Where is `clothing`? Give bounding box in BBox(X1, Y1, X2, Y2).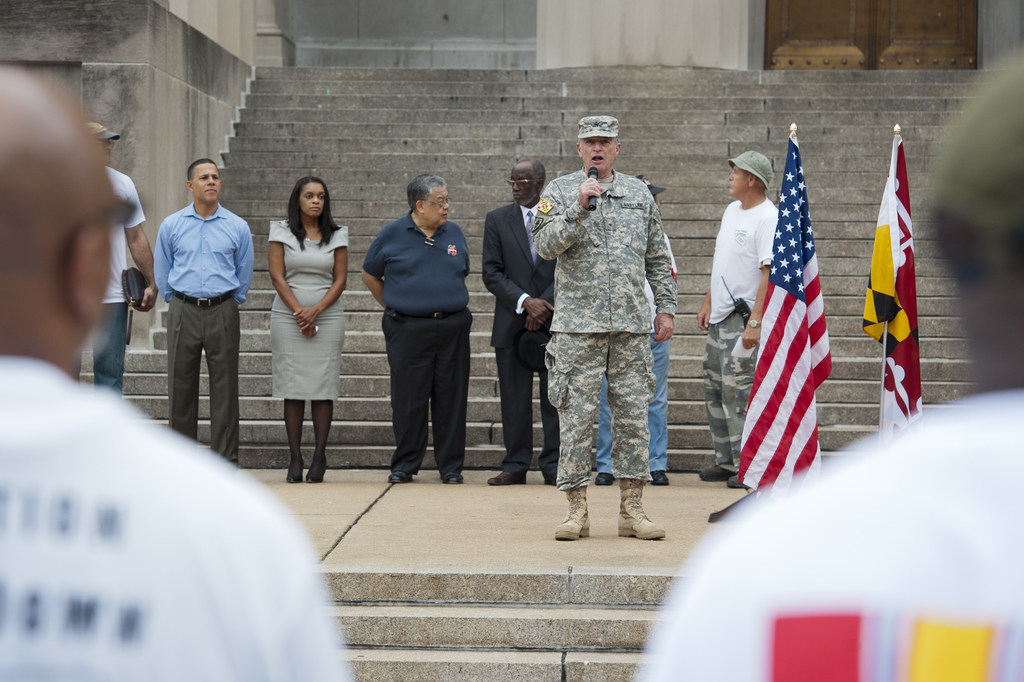
BBox(483, 204, 556, 479).
